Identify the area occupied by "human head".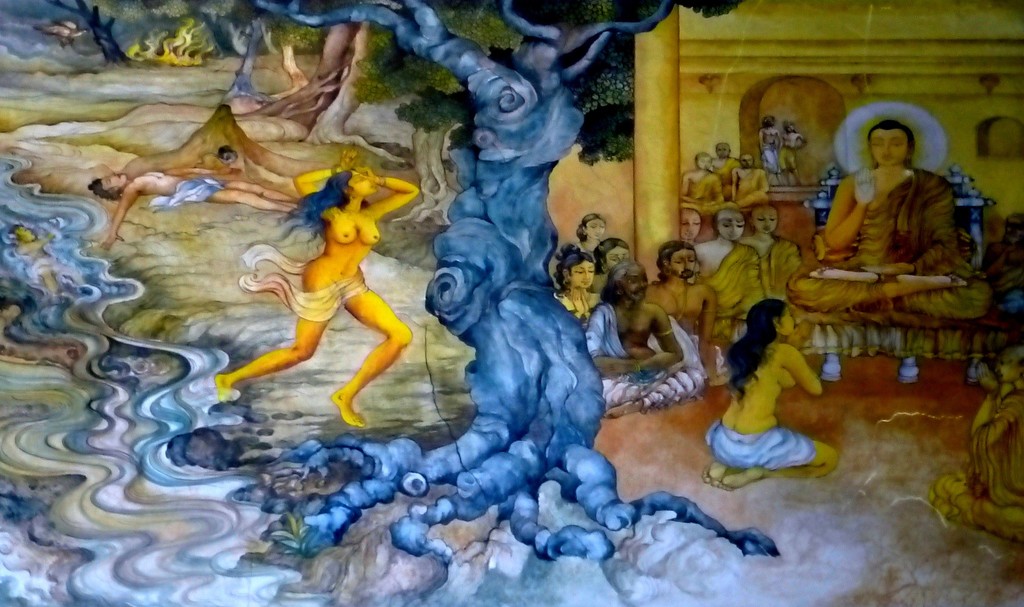
Area: box=[681, 206, 700, 241].
